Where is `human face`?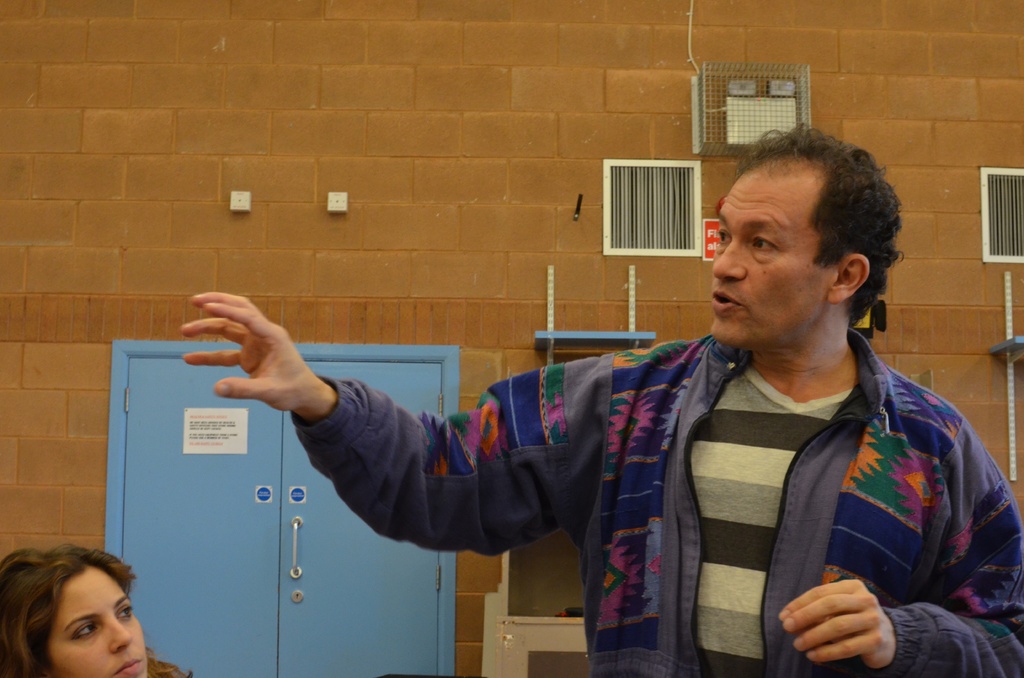
{"x1": 46, "y1": 570, "x2": 146, "y2": 677}.
